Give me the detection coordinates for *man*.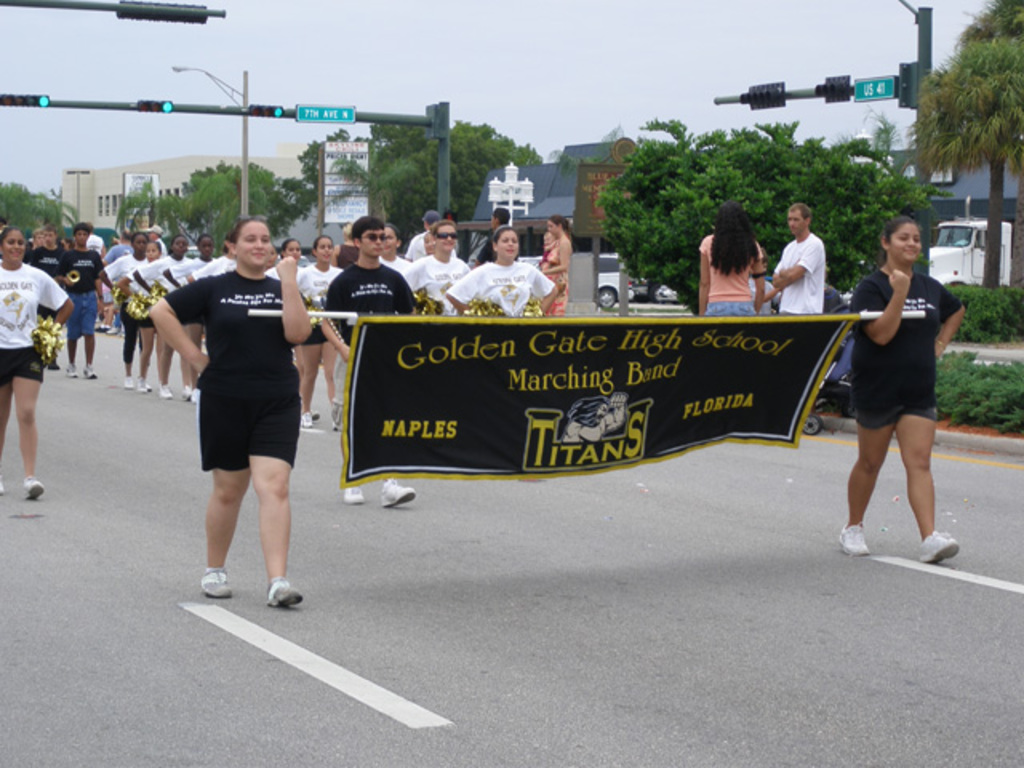
Rect(310, 213, 426, 510).
